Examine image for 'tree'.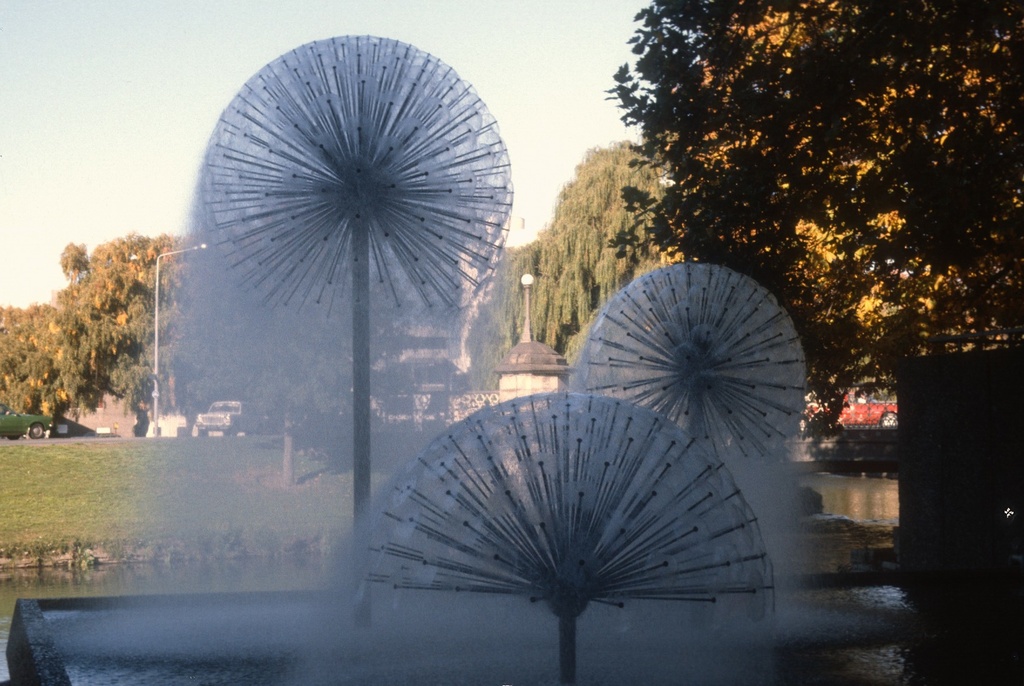
Examination result: (left=579, top=24, right=1000, bottom=373).
